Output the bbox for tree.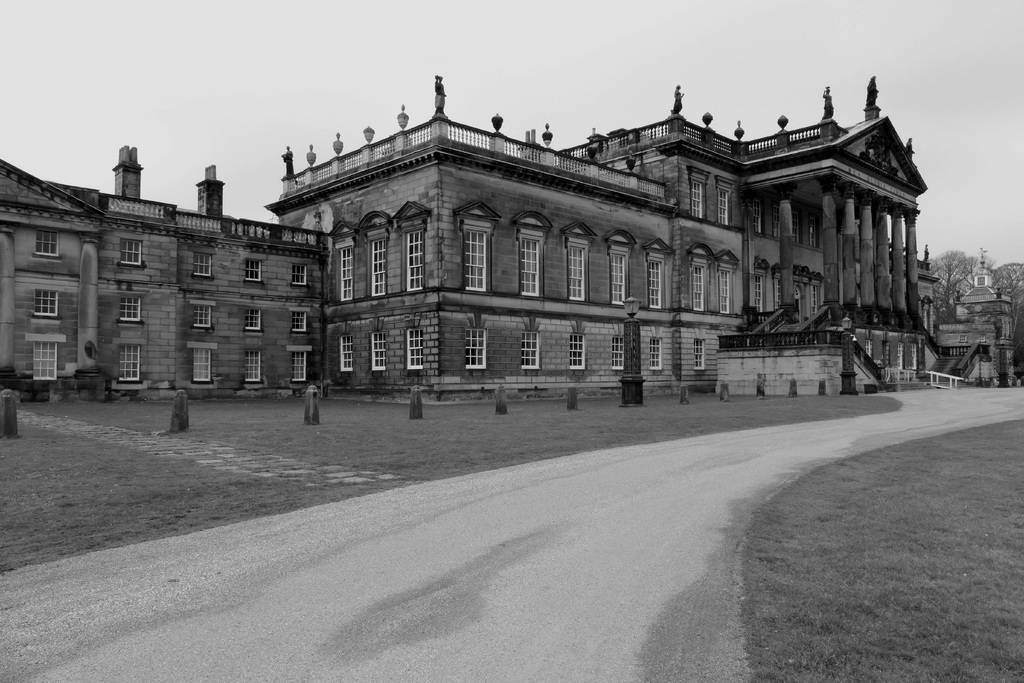
bbox=(749, 312, 768, 325).
